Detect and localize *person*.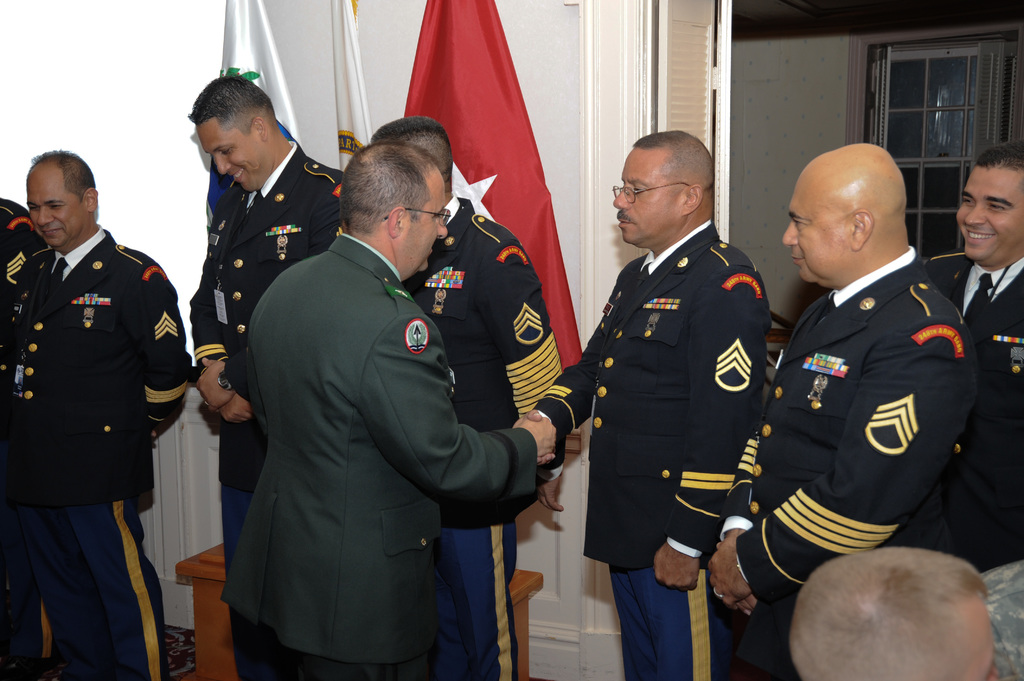
Localized at detection(220, 142, 562, 680).
